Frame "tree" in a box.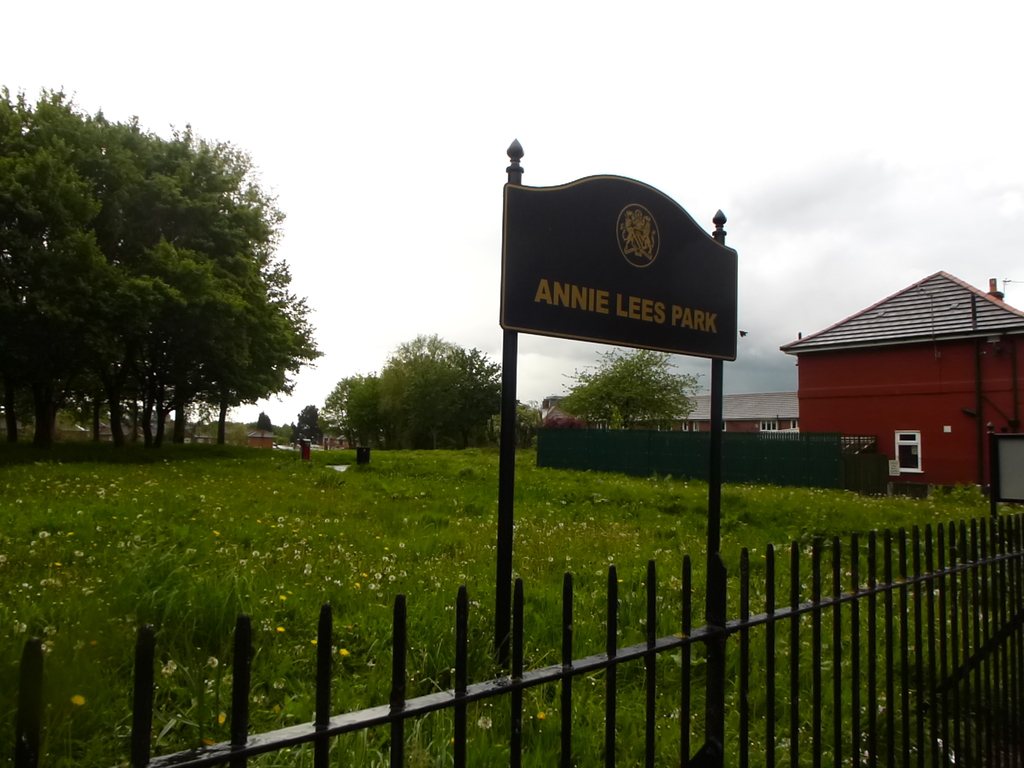
x1=561 y1=344 x2=700 y2=431.
